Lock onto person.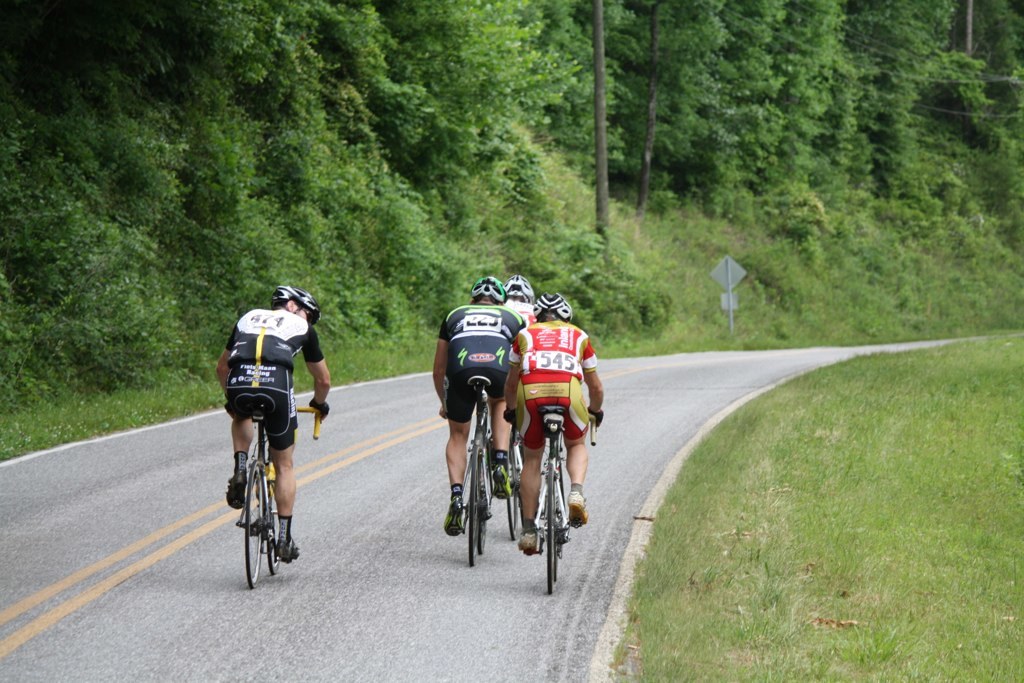
Locked: locate(494, 290, 604, 558).
